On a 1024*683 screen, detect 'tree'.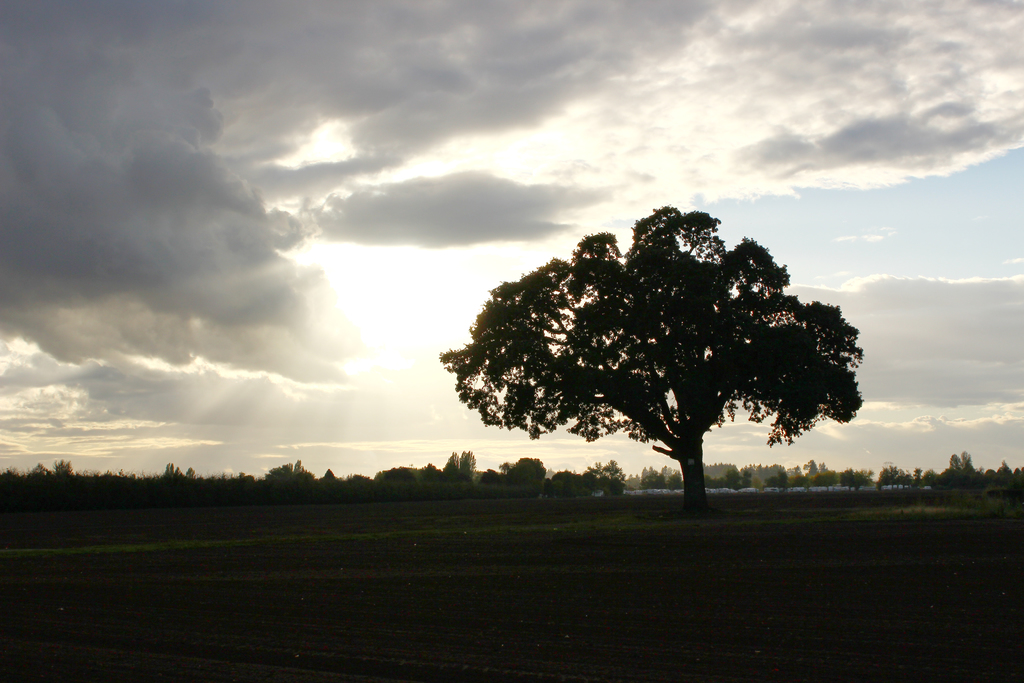
BBox(53, 460, 76, 491).
